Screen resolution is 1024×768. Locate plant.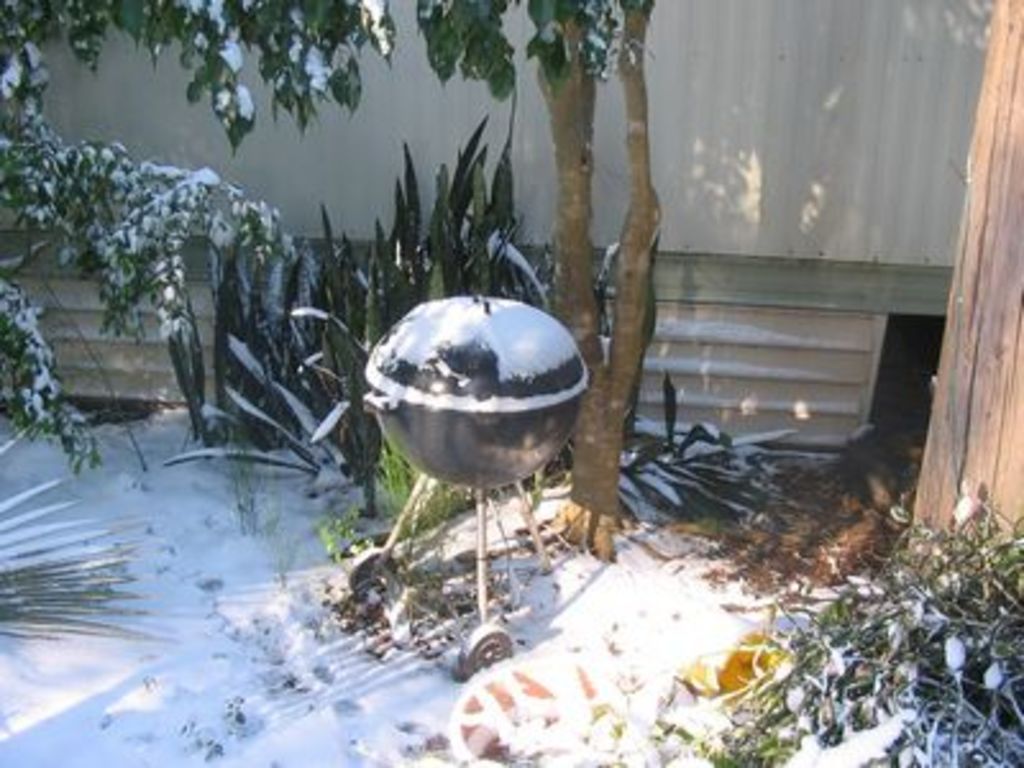
bbox=(156, 64, 806, 561).
